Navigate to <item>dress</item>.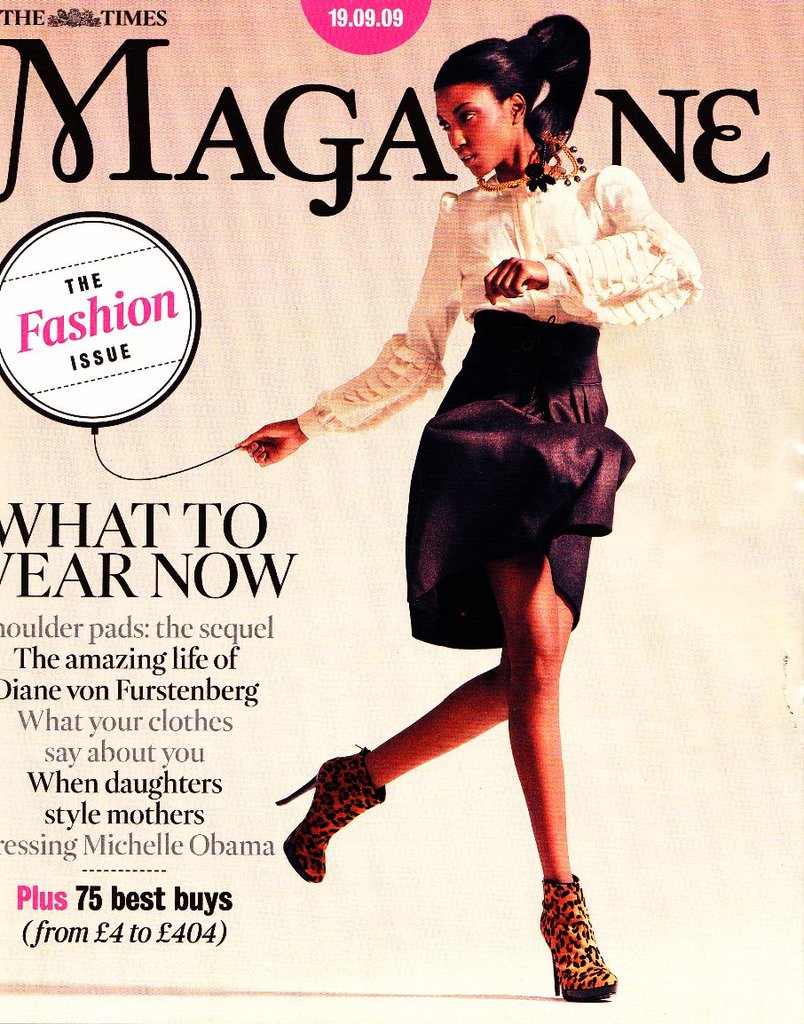
Navigation target: (288,161,703,650).
